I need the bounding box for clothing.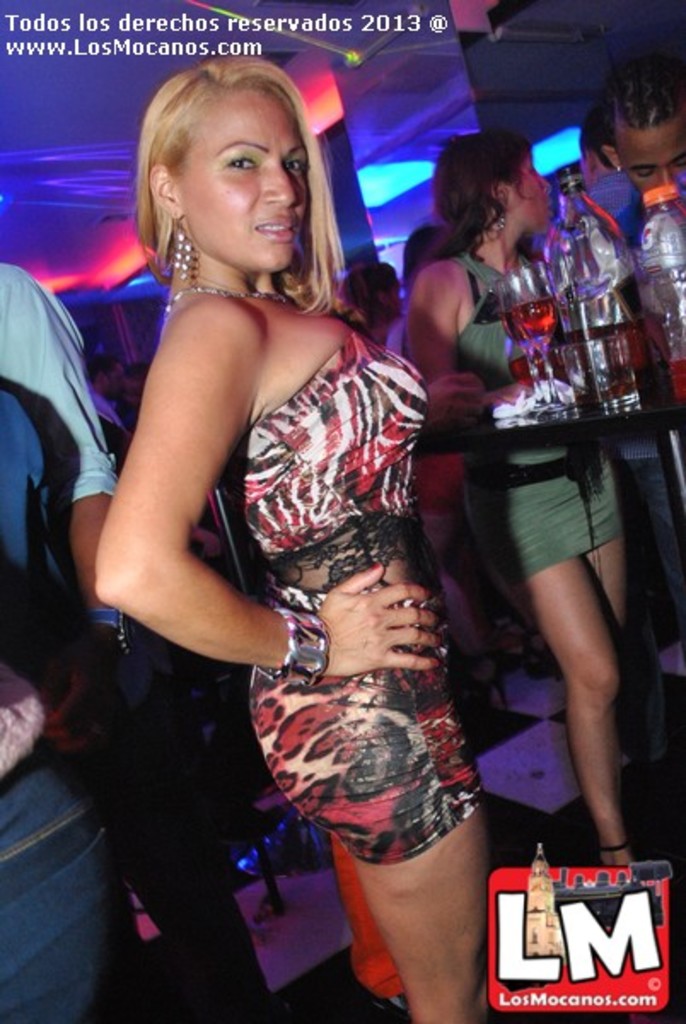
Here it is: pyautogui.locateOnScreen(0, 266, 109, 490).
